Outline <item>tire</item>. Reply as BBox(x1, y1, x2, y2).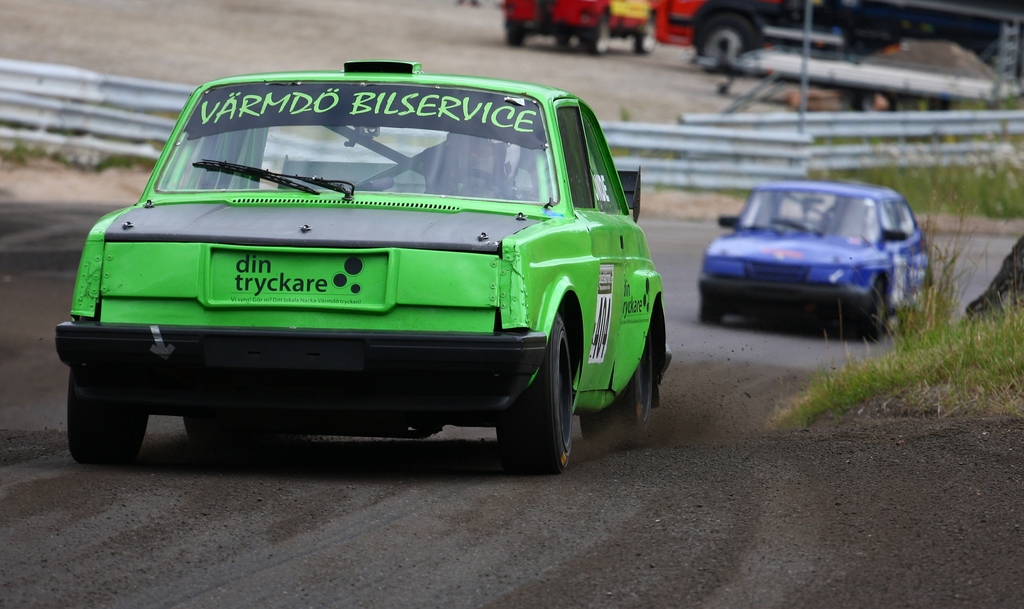
BBox(697, 286, 722, 328).
